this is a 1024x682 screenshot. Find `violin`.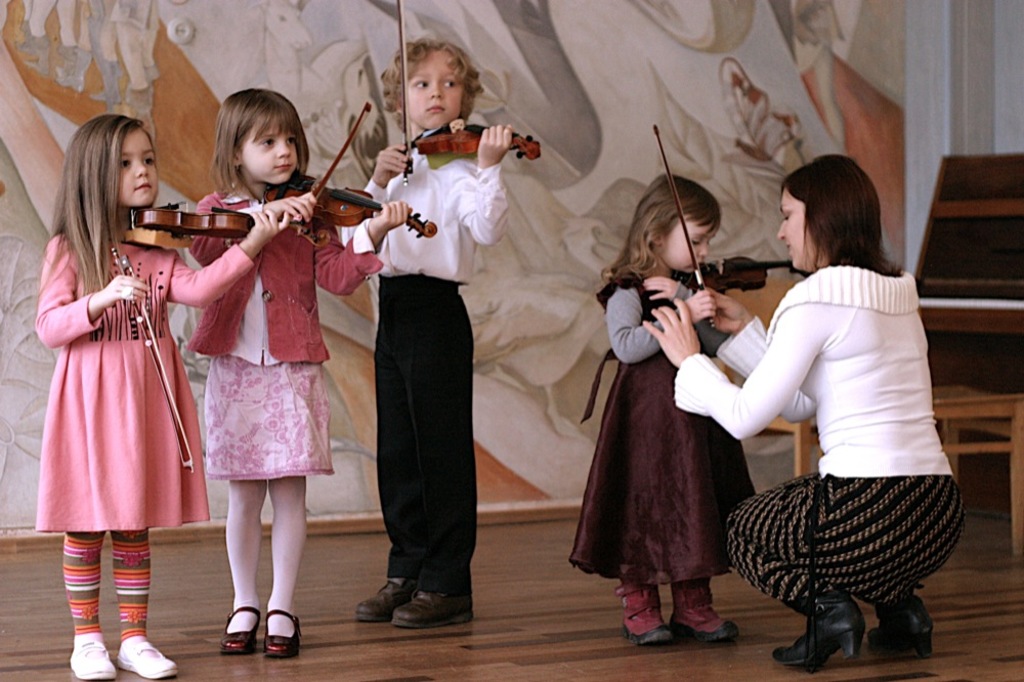
Bounding box: 386 0 545 189.
